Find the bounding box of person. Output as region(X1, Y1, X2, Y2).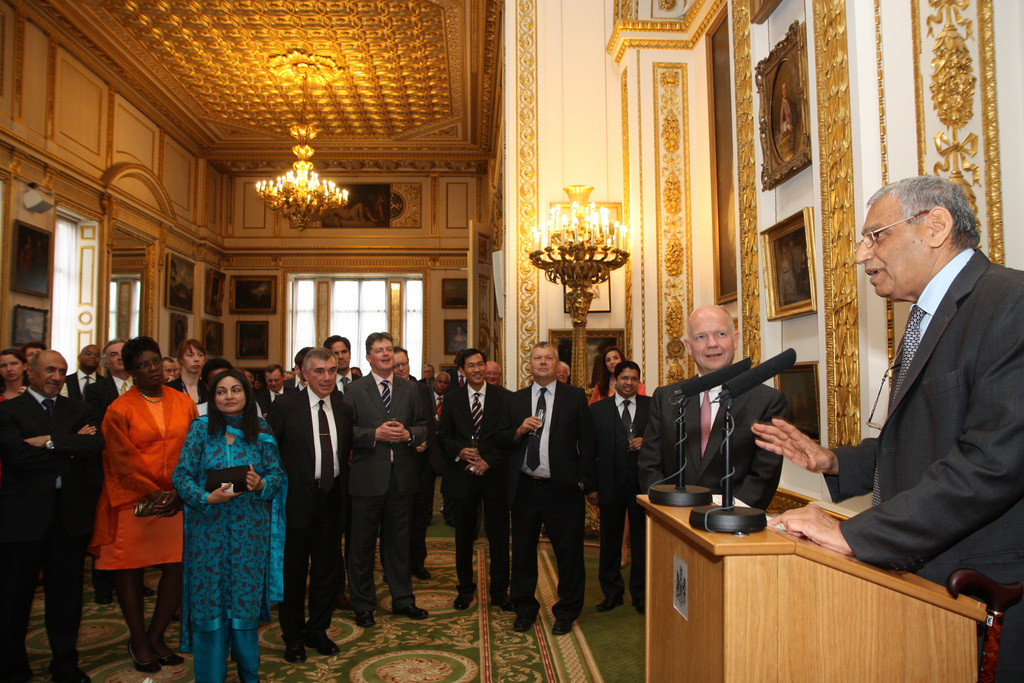
region(633, 302, 790, 532).
